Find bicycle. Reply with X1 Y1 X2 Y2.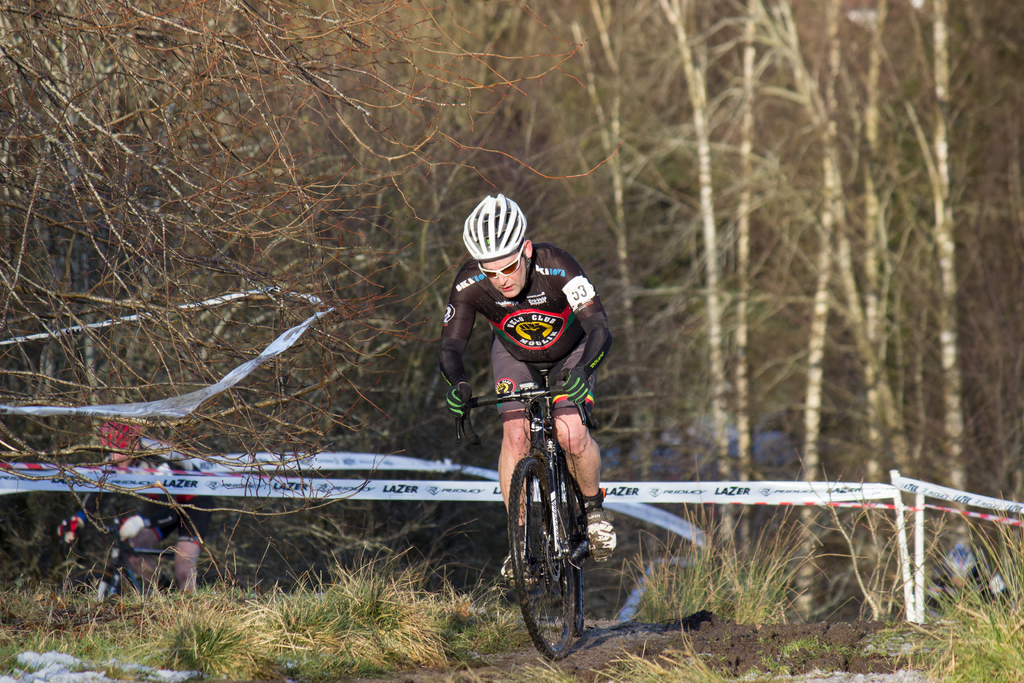
466 345 619 664.
